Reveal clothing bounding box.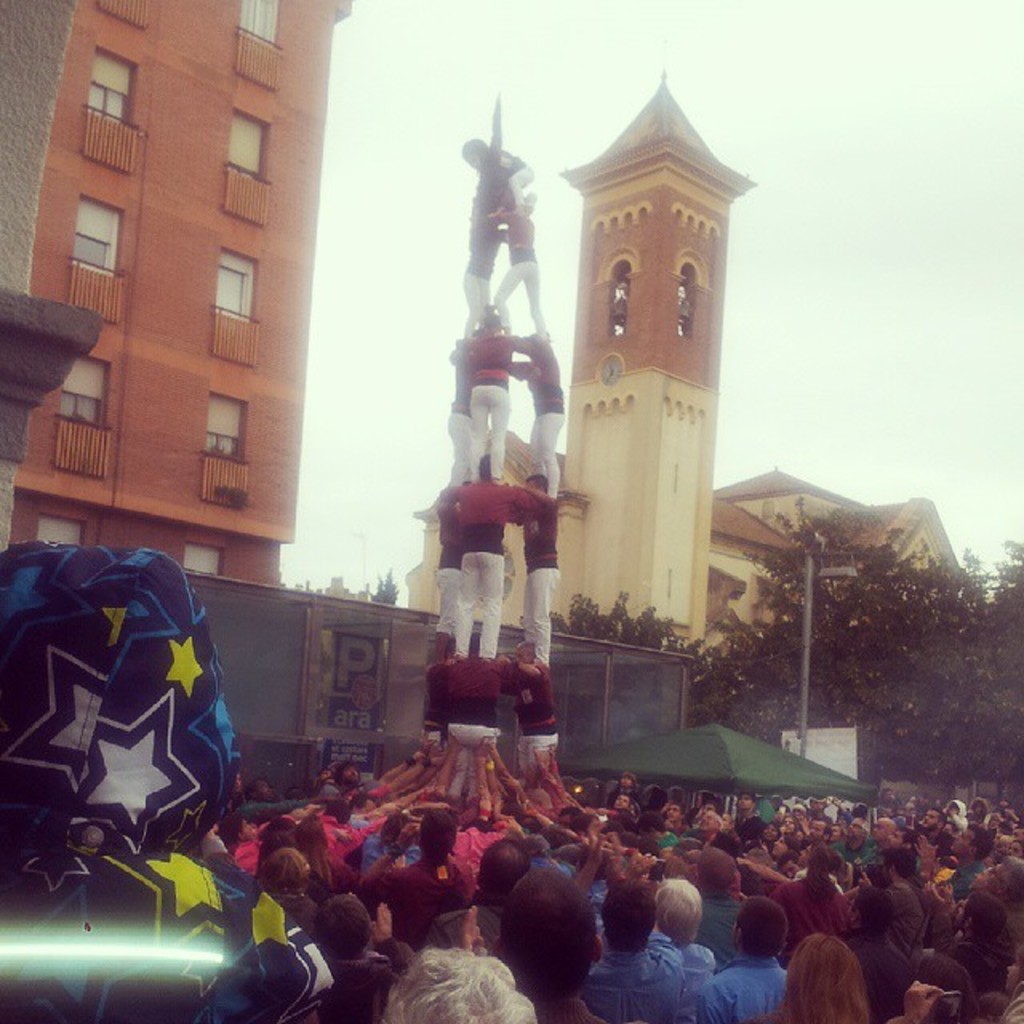
Revealed: [440,502,459,638].
